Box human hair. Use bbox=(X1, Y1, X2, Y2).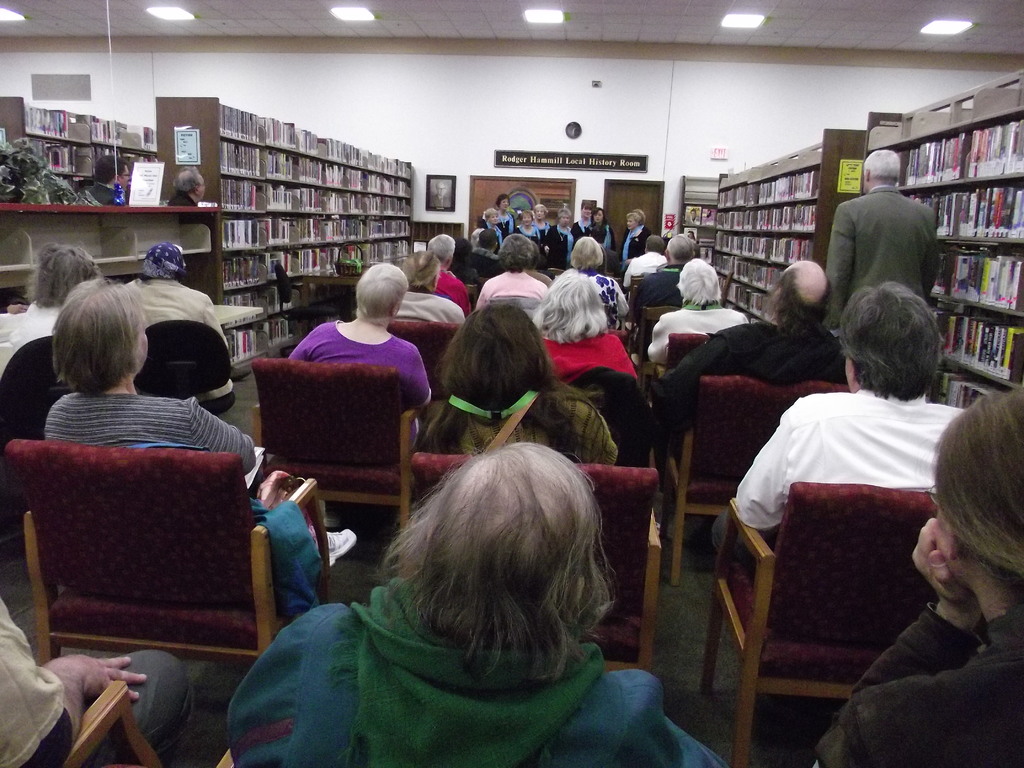
bbox=(533, 266, 607, 344).
